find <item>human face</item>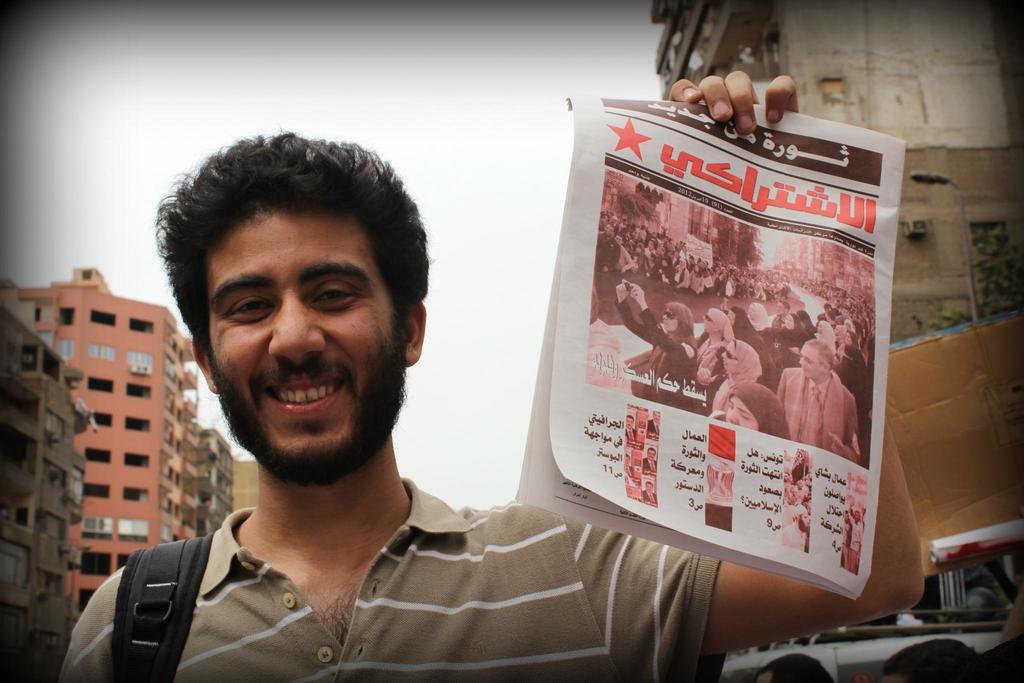
bbox=[660, 307, 678, 333]
